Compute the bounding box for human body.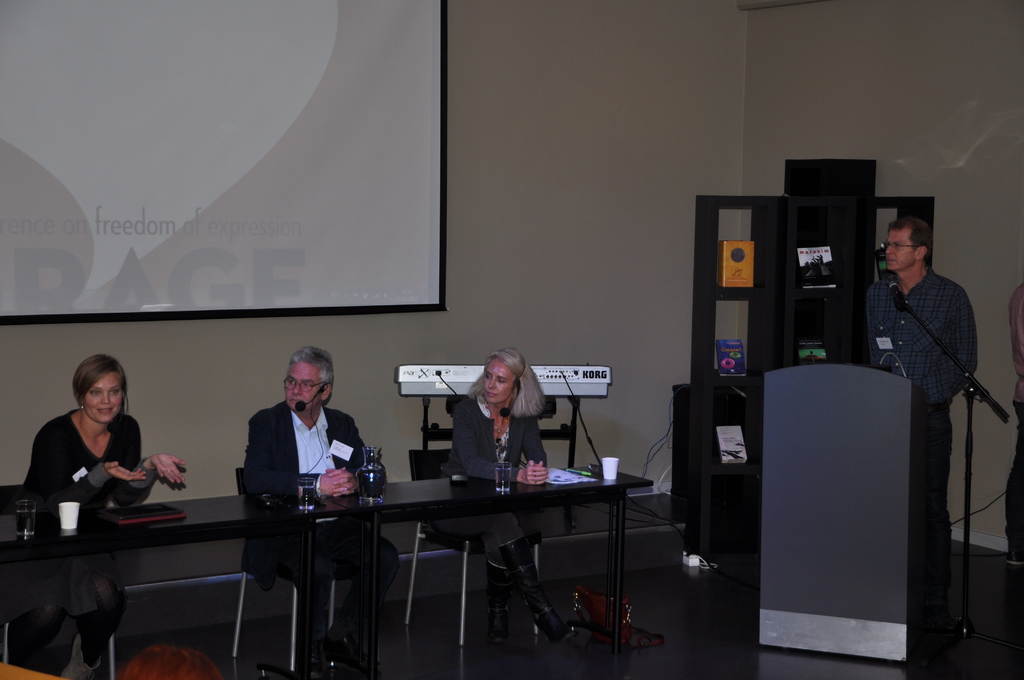
BBox(866, 220, 977, 564).
